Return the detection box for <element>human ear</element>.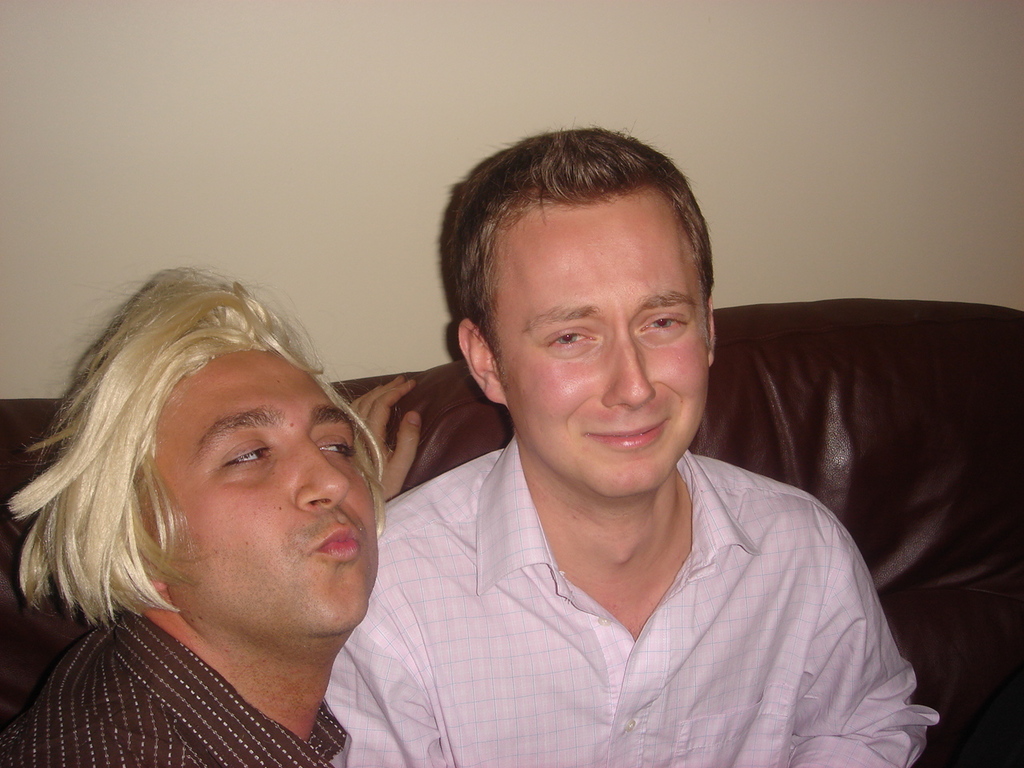
bbox(706, 293, 718, 365).
